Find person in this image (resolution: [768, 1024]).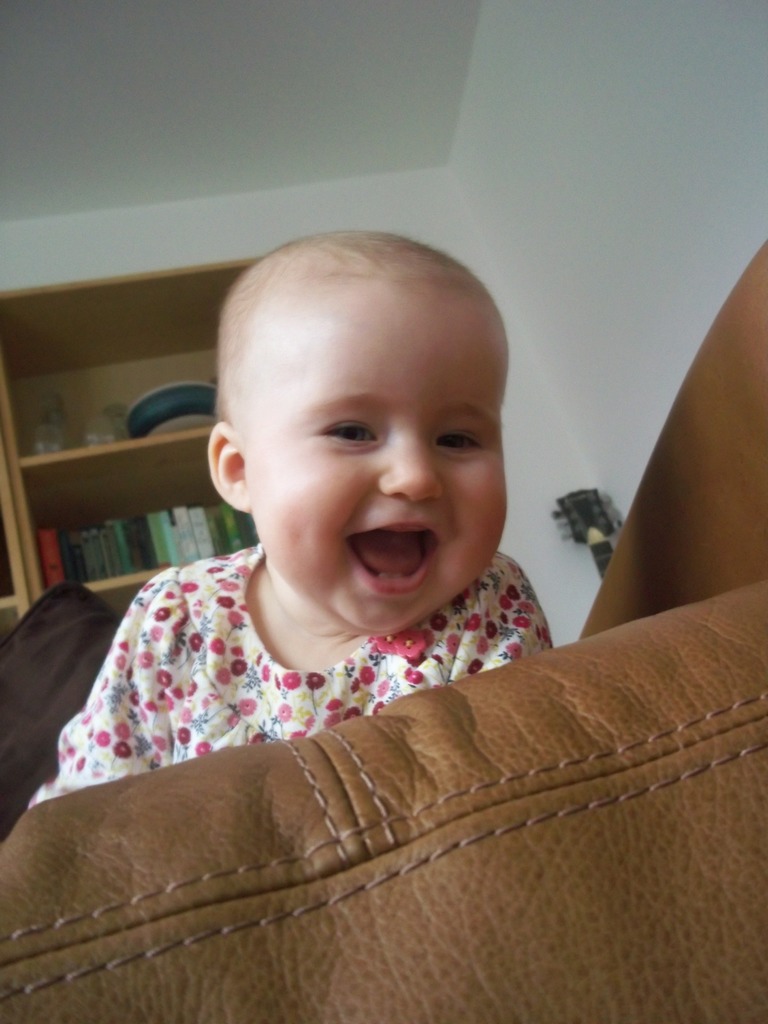
(x1=27, y1=232, x2=553, y2=810).
